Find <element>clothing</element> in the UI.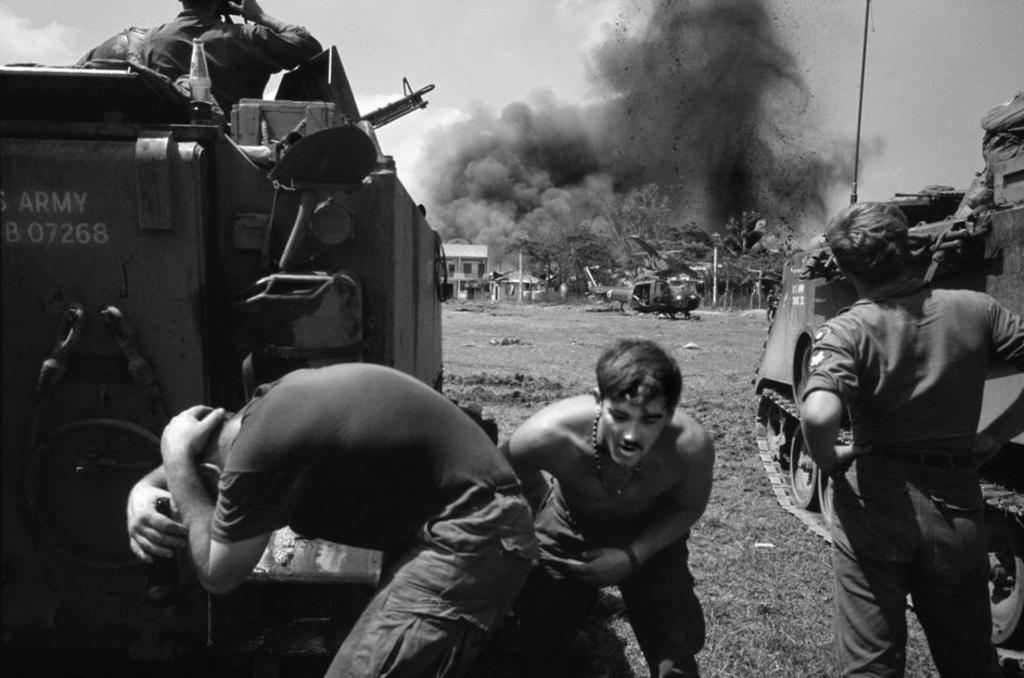
UI element at Rect(206, 358, 545, 677).
